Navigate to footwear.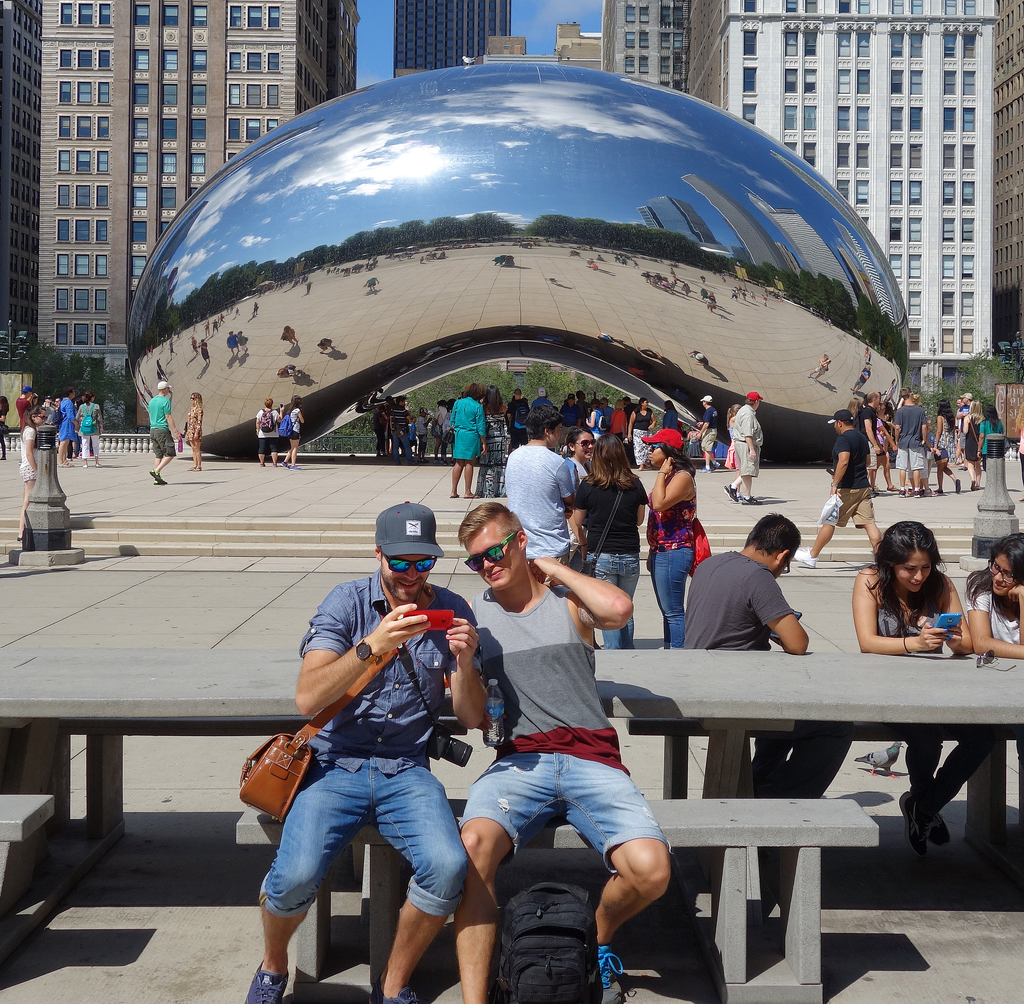
Navigation target: [left=895, top=489, right=909, bottom=500].
